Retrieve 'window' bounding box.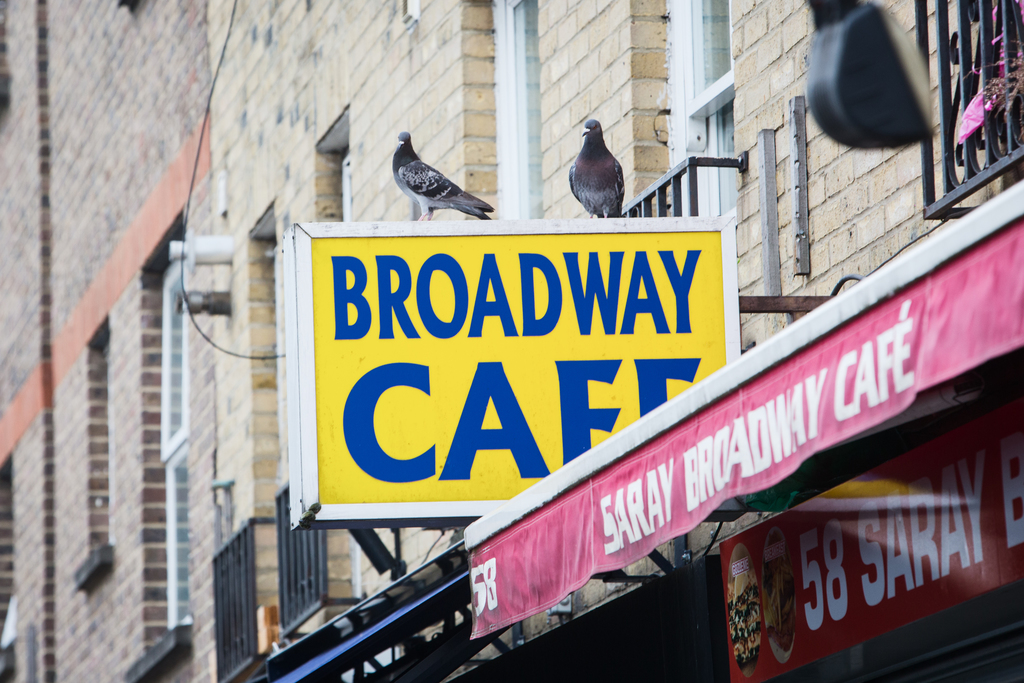
Bounding box: box=[125, 207, 188, 682].
